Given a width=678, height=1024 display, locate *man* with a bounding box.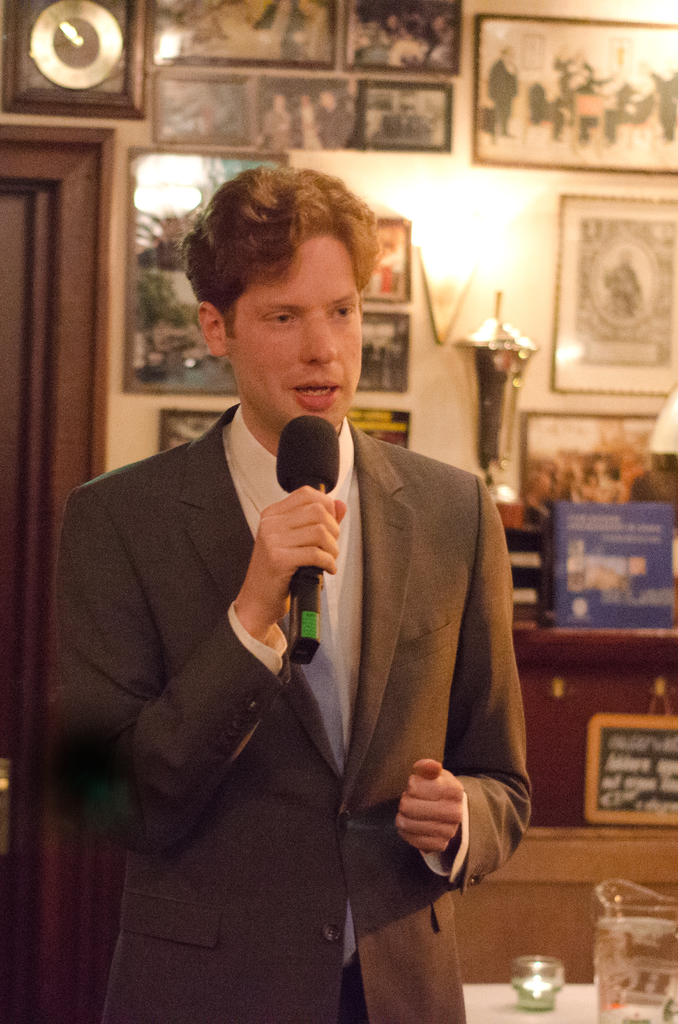
Located: {"x1": 63, "y1": 177, "x2": 543, "y2": 1016}.
